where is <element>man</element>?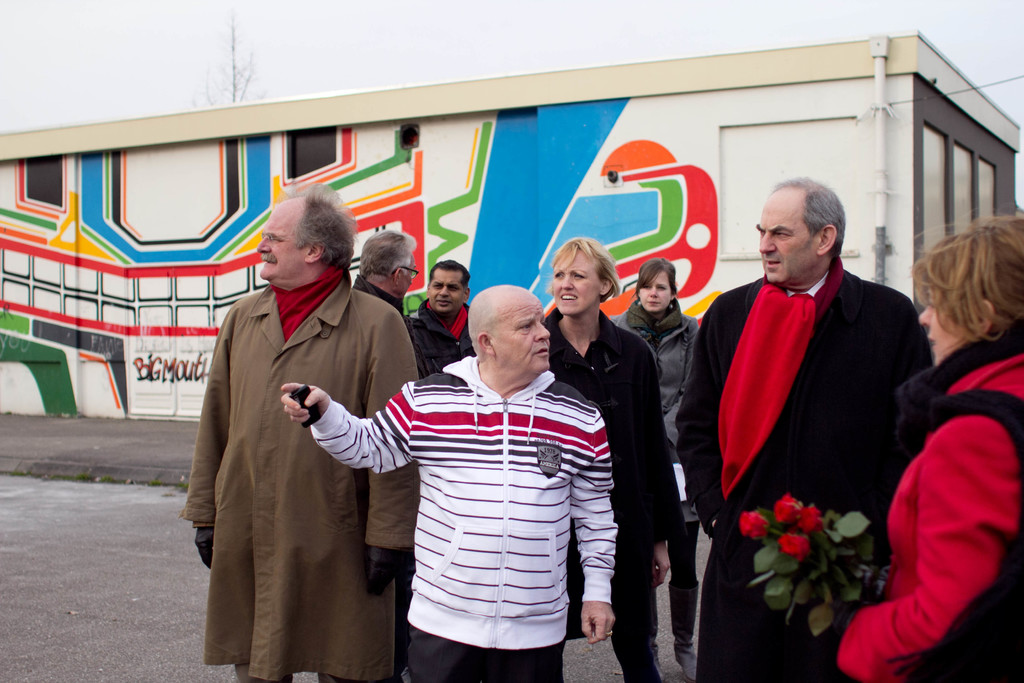
box=[707, 171, 950, 648].
